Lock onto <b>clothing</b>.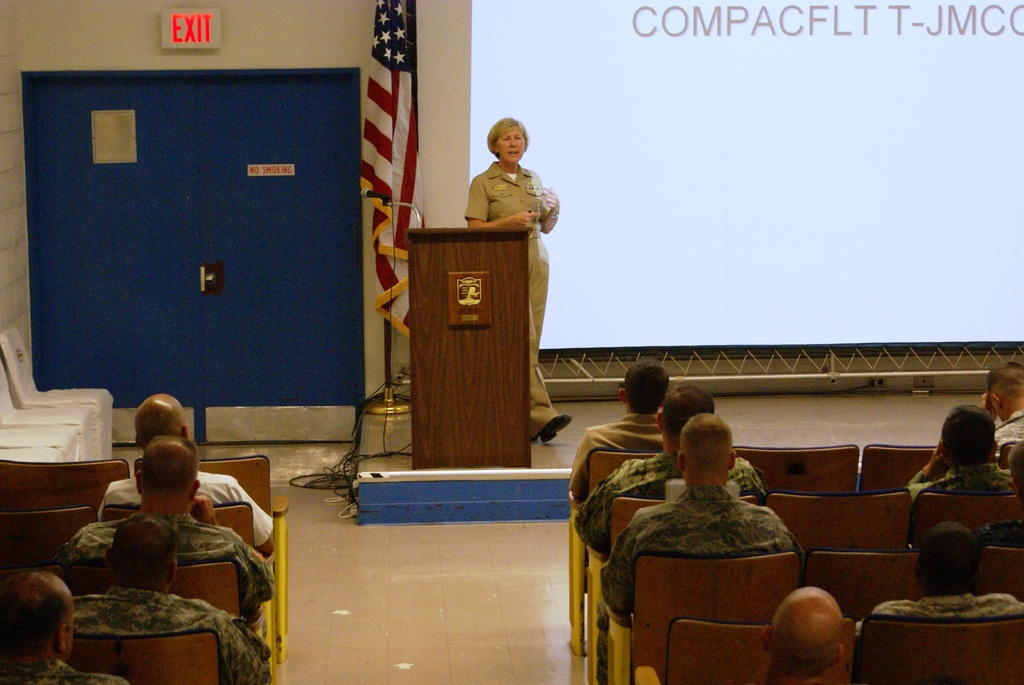
Locked: [left=994, top=404, right=1023, bottom=459].
